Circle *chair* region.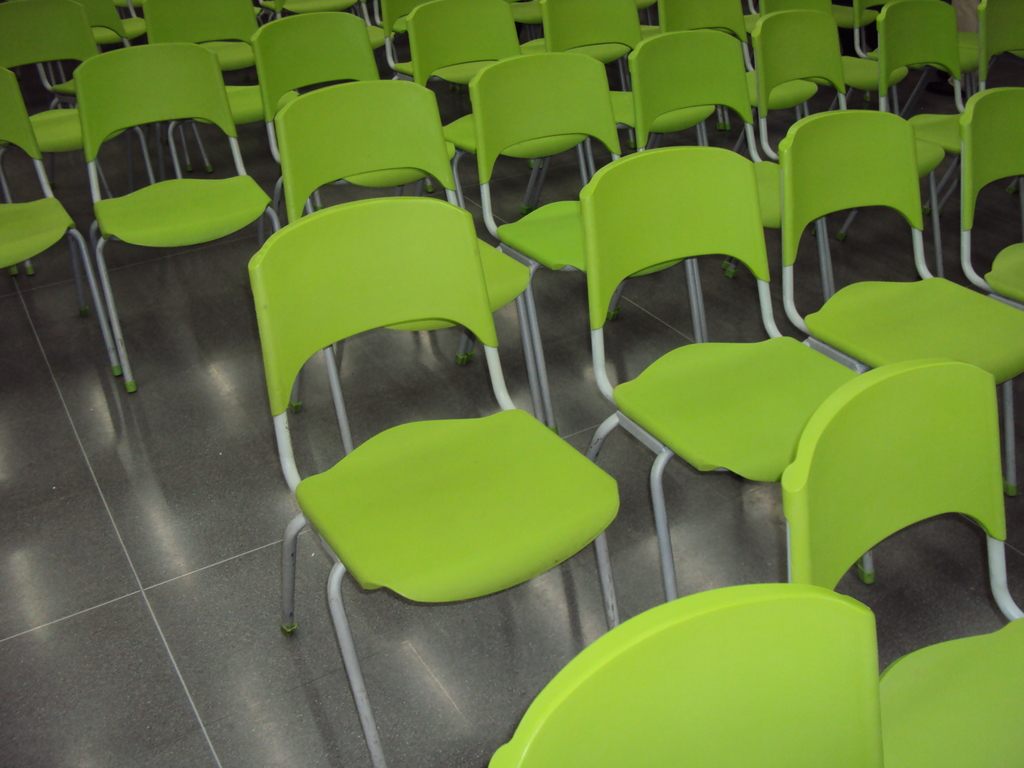
Region: select_region(976, 0, 1023, 188).
